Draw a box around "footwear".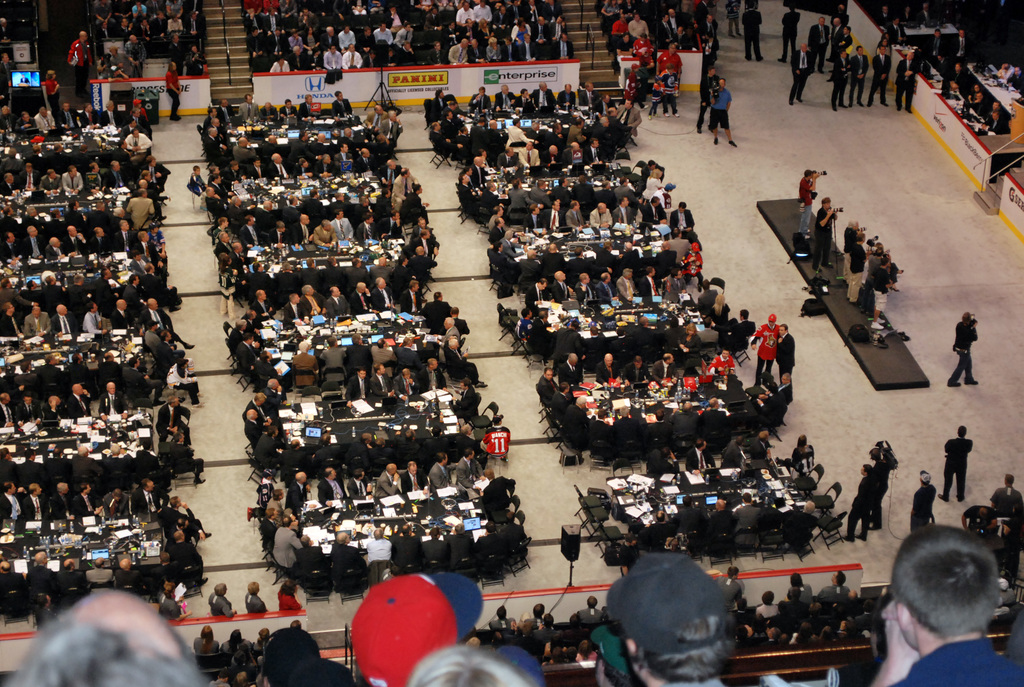
l=848, t=97, r=853, b=111.
